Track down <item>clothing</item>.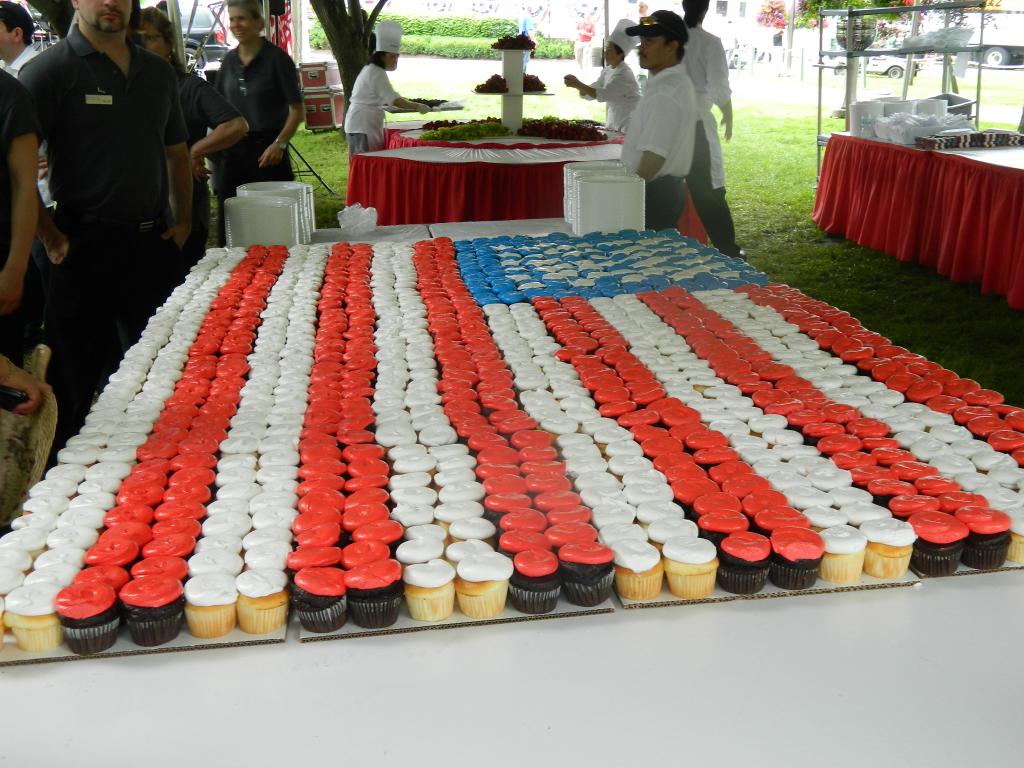
Tracked to pyautogui.locateOnScreen(579, 64, 636, 136).
